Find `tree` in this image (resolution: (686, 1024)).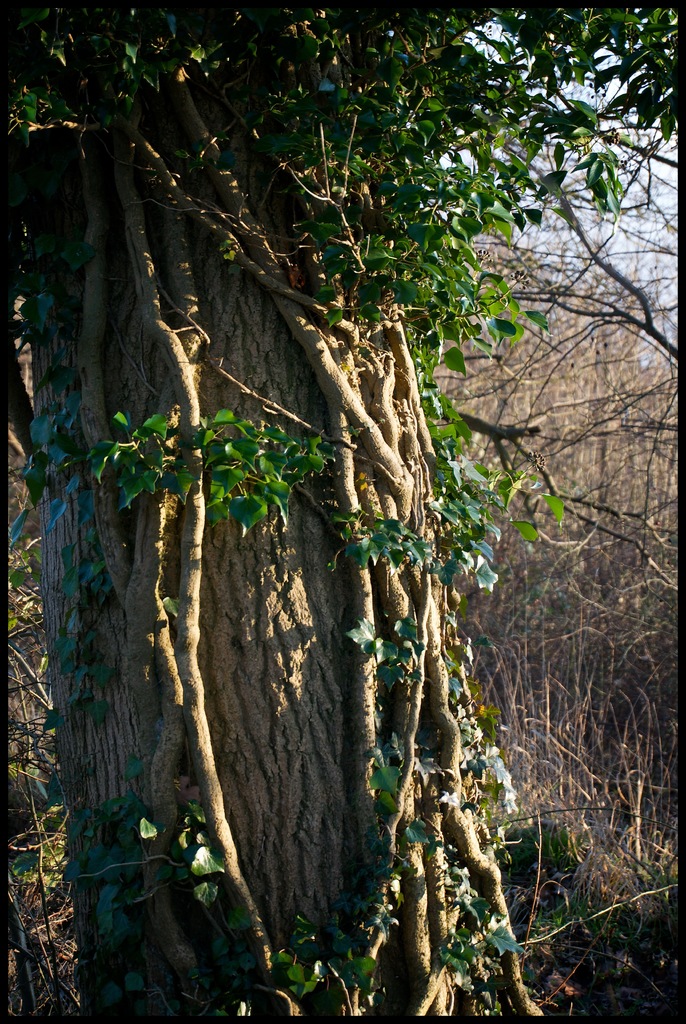
<bbox>0, 0, 685, 1023</bbox>.
